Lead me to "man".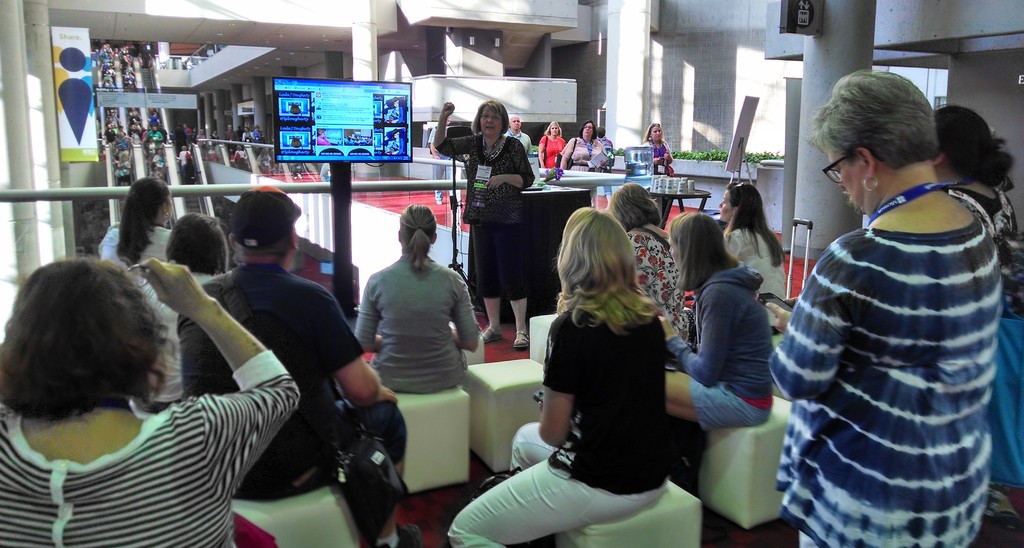
Lead to left=173, top=185, right=425, bottom=547.
